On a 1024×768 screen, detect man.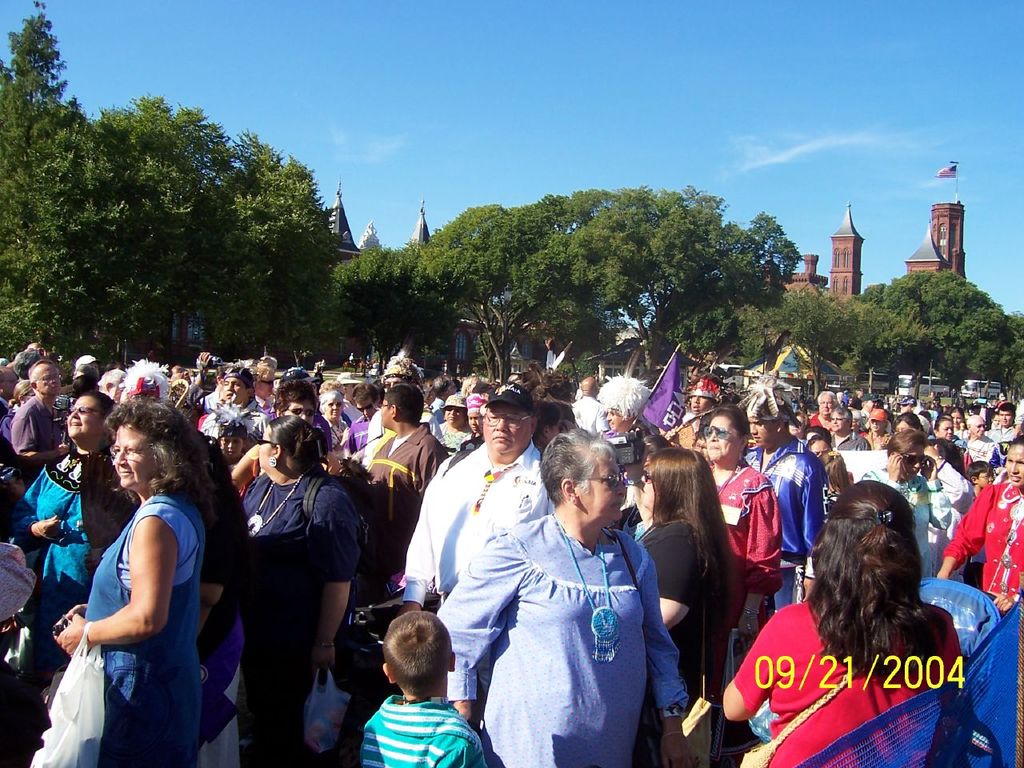
[809, 390, 841, 434].
